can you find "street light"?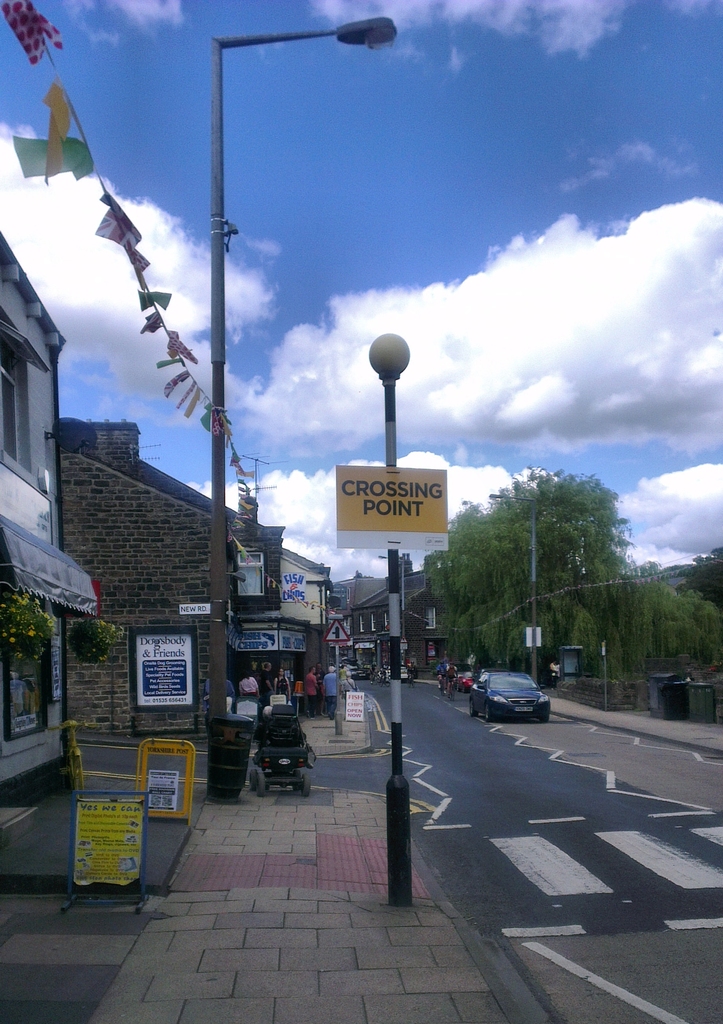
Yes, bounding box: (left=207, top=16, right=394, bottom=723).
